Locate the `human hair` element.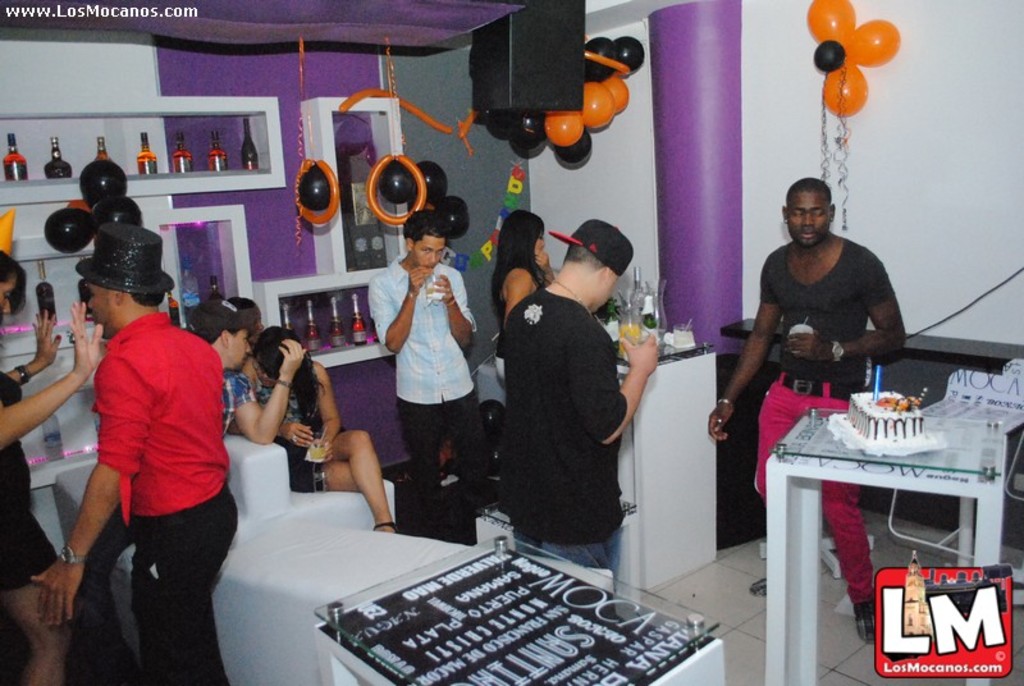
Element bbox: 547/218/636/288.
